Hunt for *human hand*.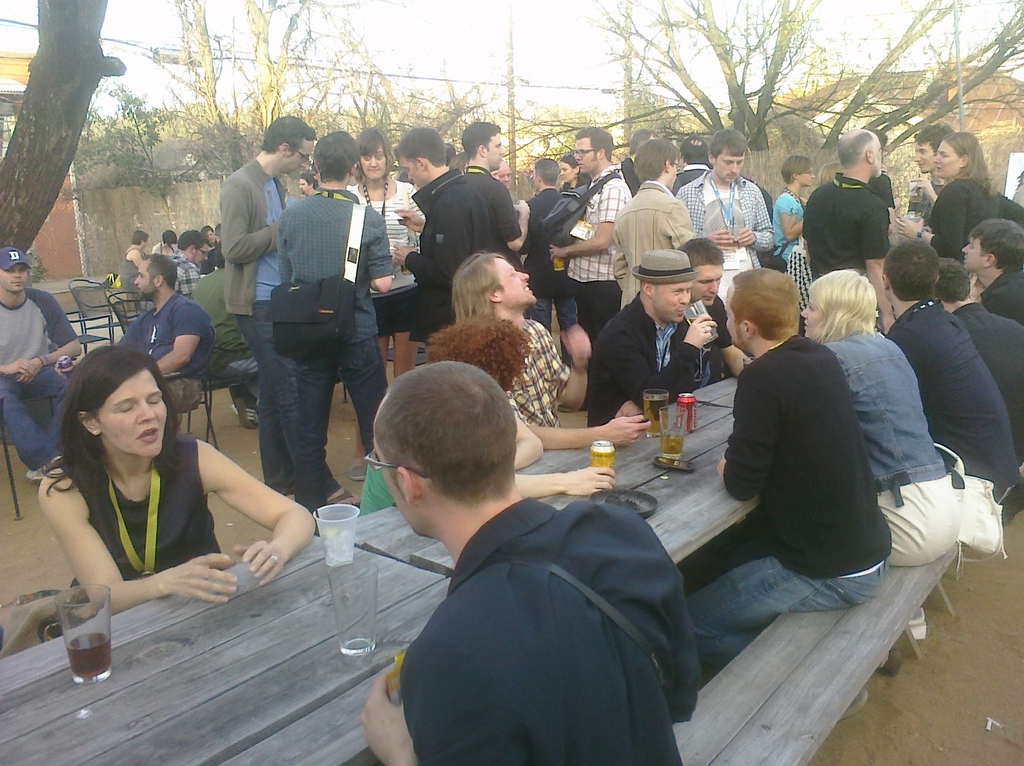
Hunted down at 241/539/285/589.
